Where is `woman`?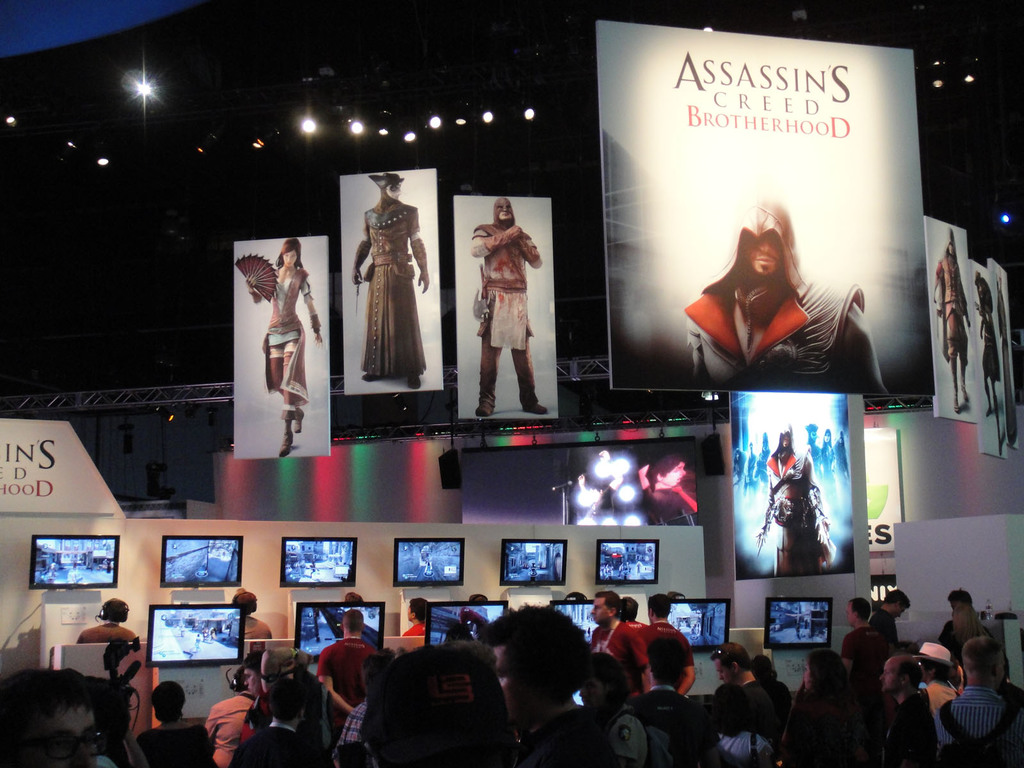
Rect(569, 653, 639, 767).
